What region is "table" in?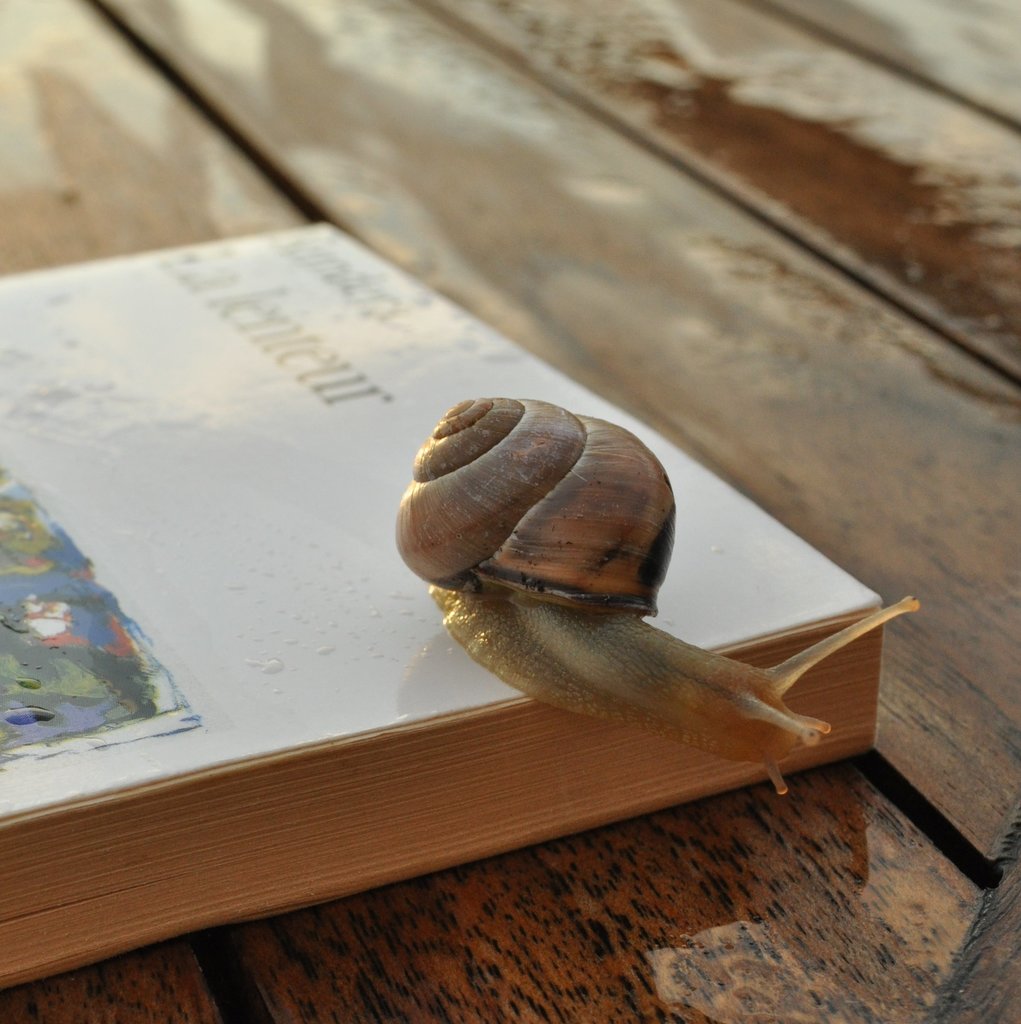
[left=0, top=0, right=1020, bottom=1023].
